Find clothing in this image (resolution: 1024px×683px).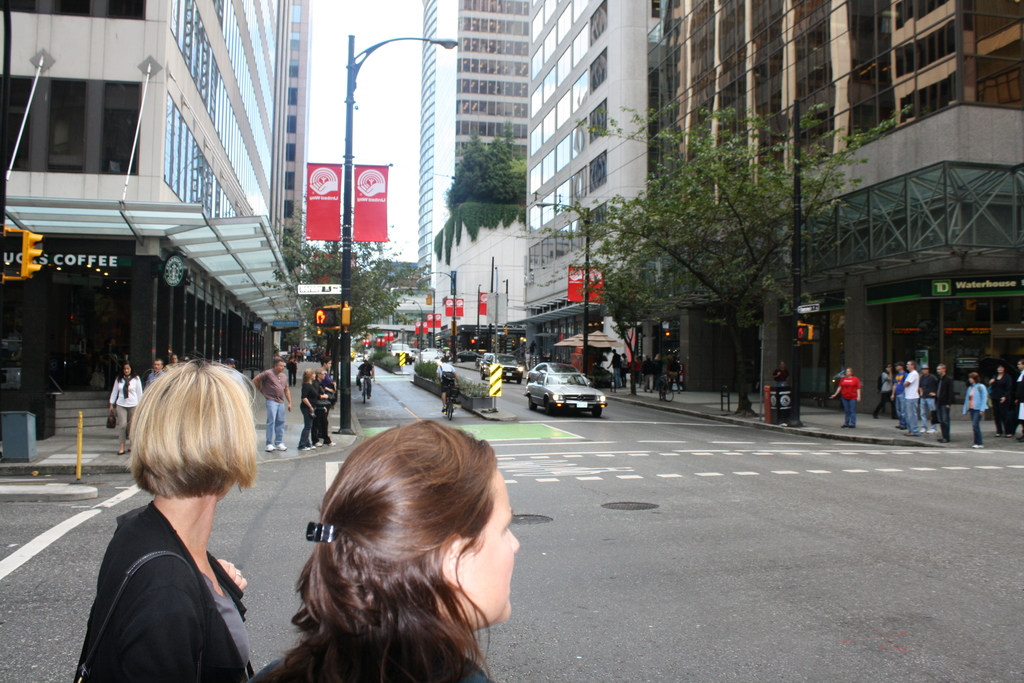
919 372 933 432.
